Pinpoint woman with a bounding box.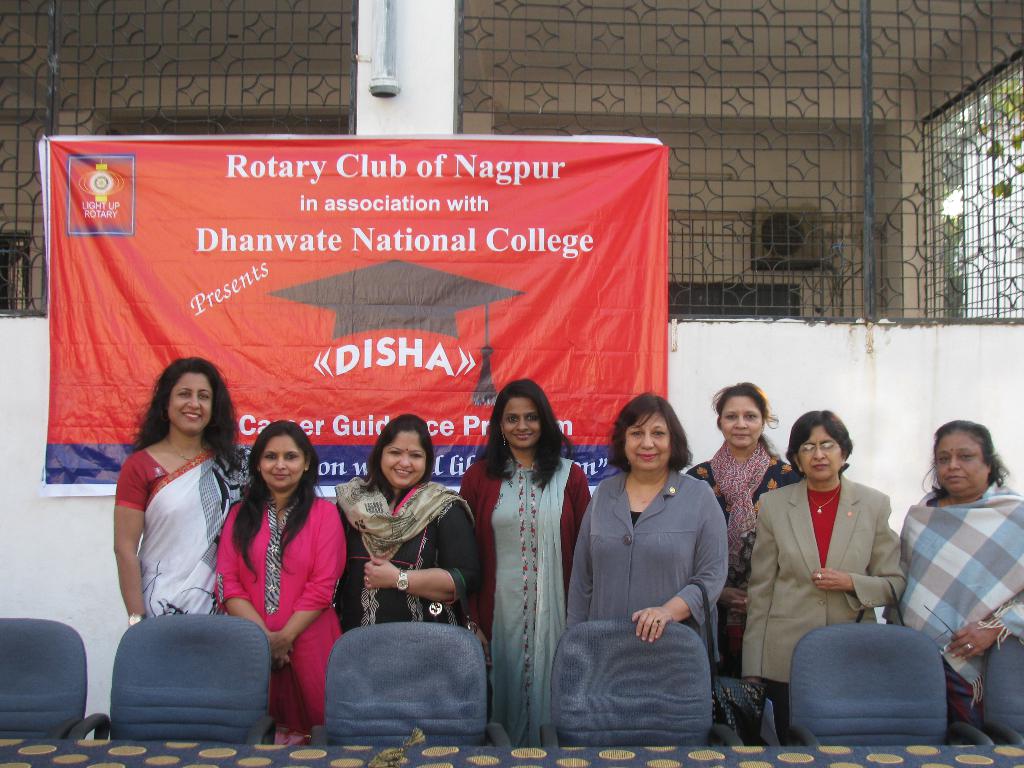
(570,380,733,760).
